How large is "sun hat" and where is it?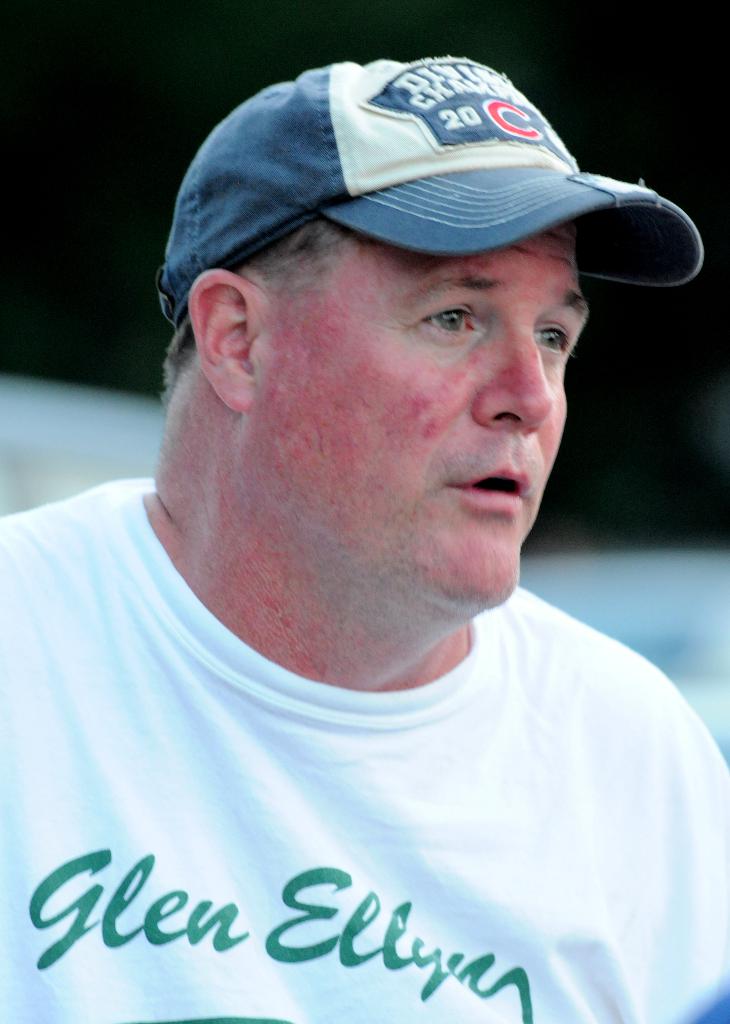
Bounding box: pyautogui.locateOnScreen(165, 53, 705, 330).
